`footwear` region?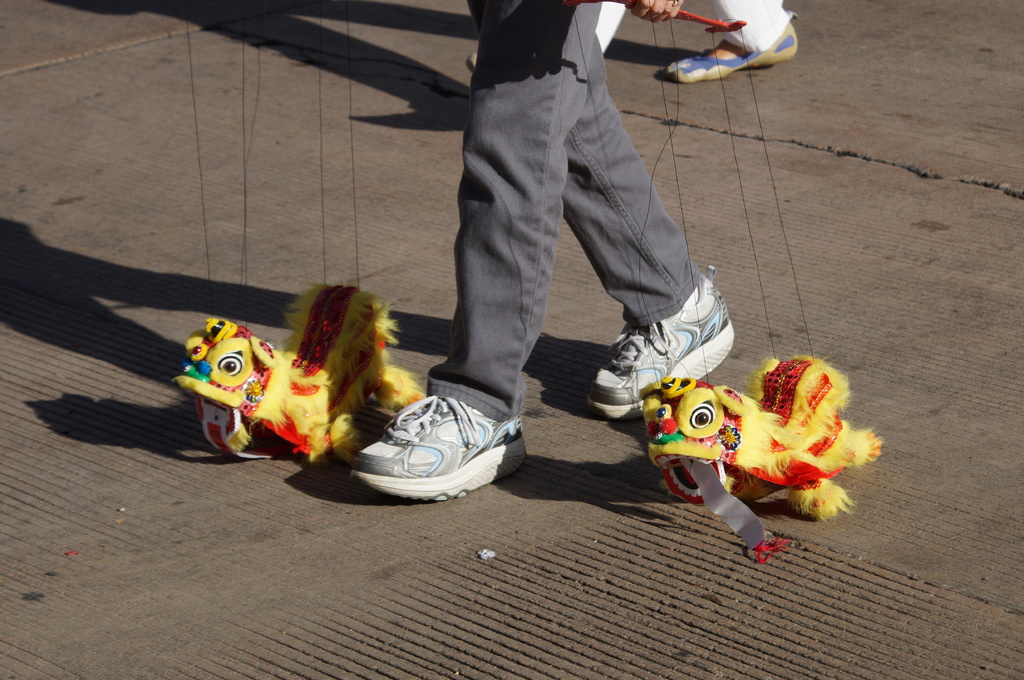
667:21:797:81
